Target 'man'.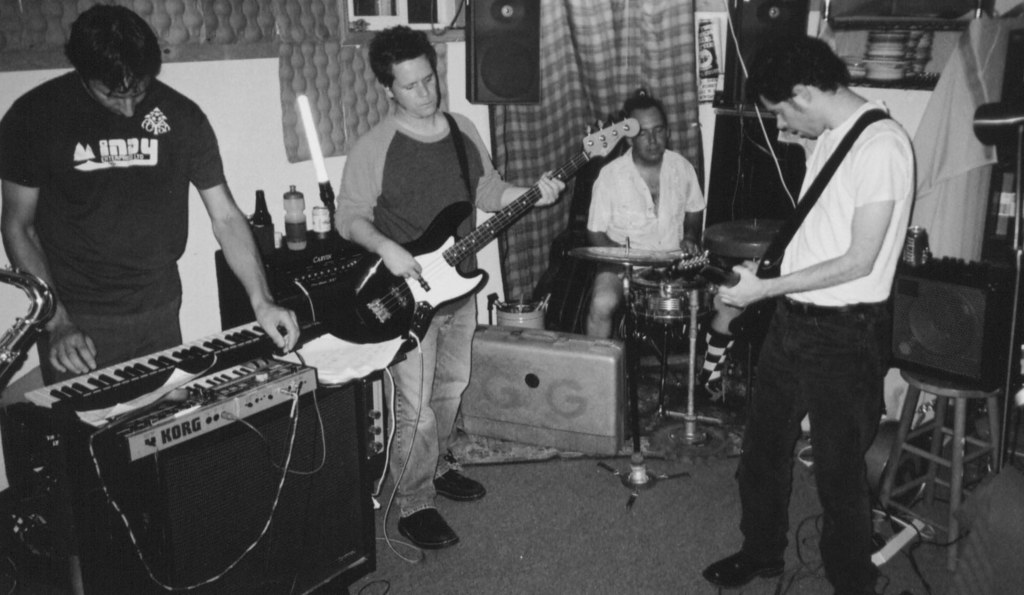
Target region: locate(334, 24, 565, 548).
